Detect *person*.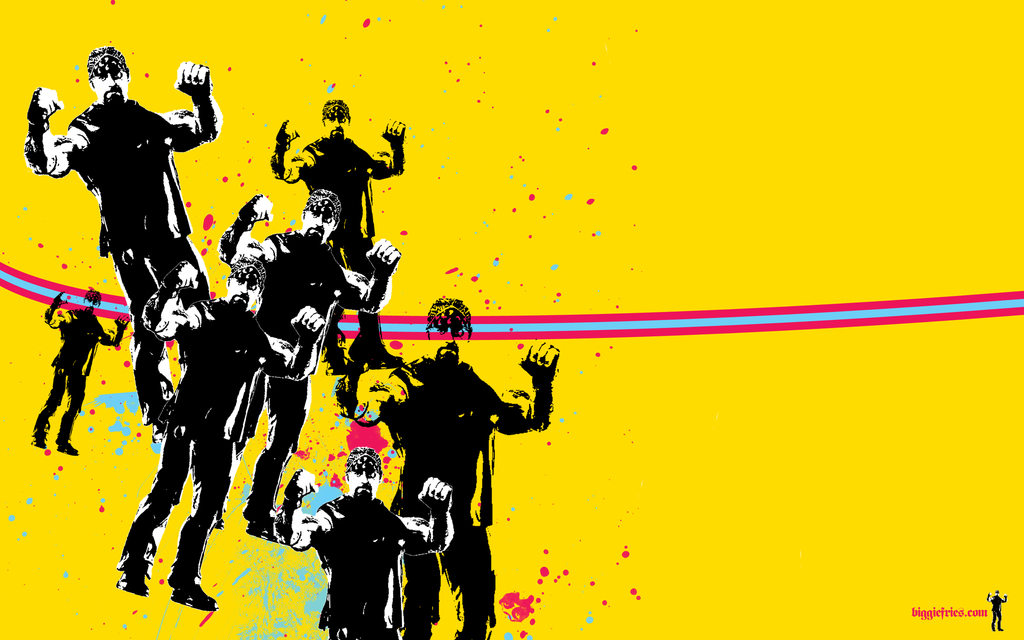
Detected at detection(324, 301, 596, 630).
